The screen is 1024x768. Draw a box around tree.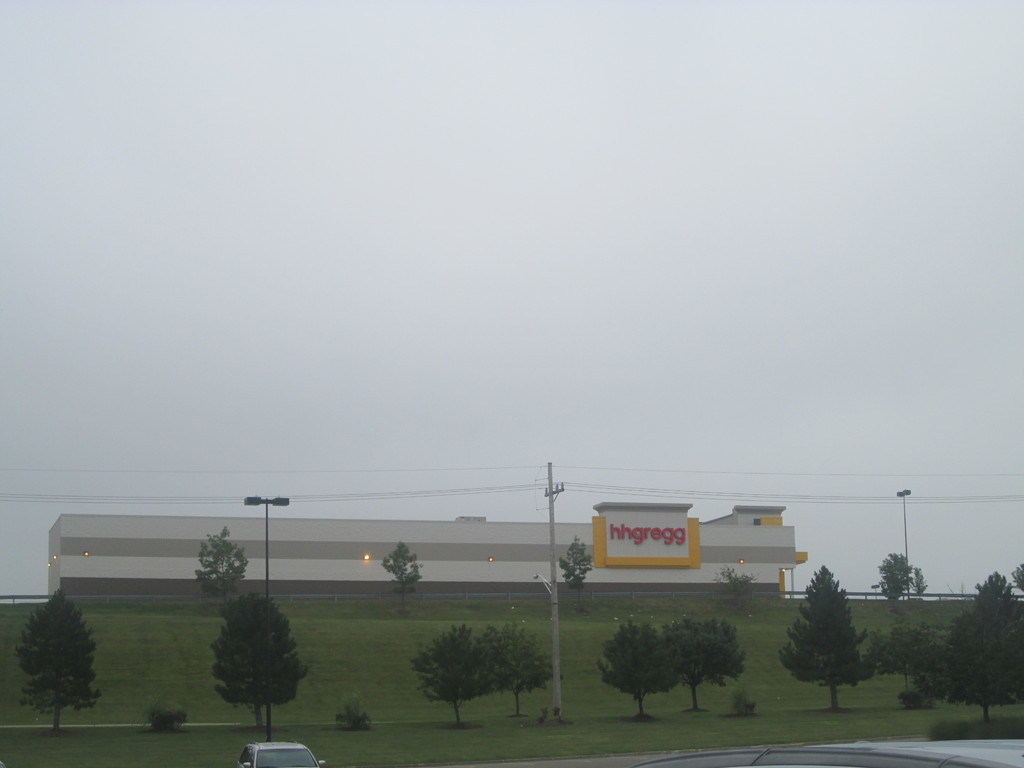
region(383, 541, 421, 611).
